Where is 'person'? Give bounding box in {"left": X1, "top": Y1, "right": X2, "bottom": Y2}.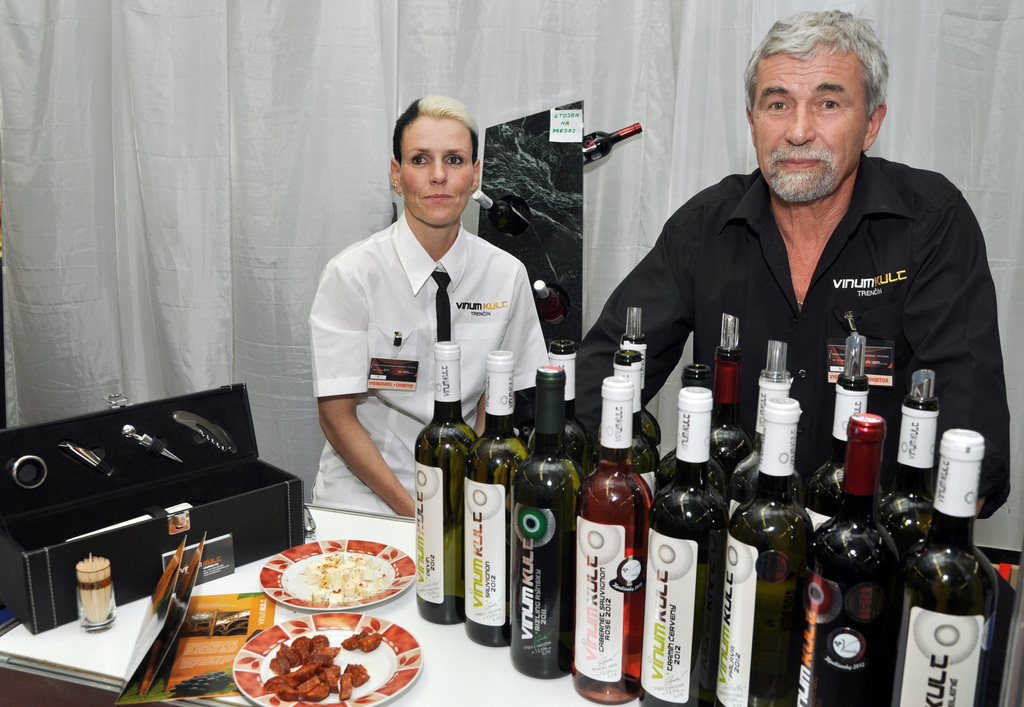
{"left": 308, "top": 96, "right": 552, "bottom": 512}.
